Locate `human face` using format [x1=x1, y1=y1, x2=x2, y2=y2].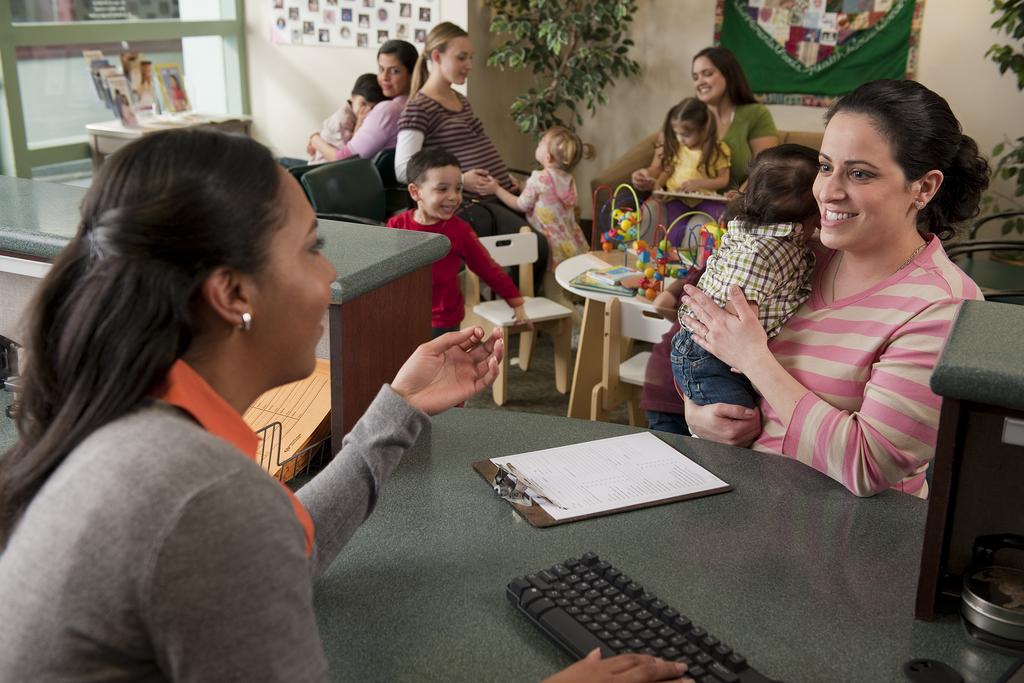
[x1=246, y1=160, x2=335, y2=378].
